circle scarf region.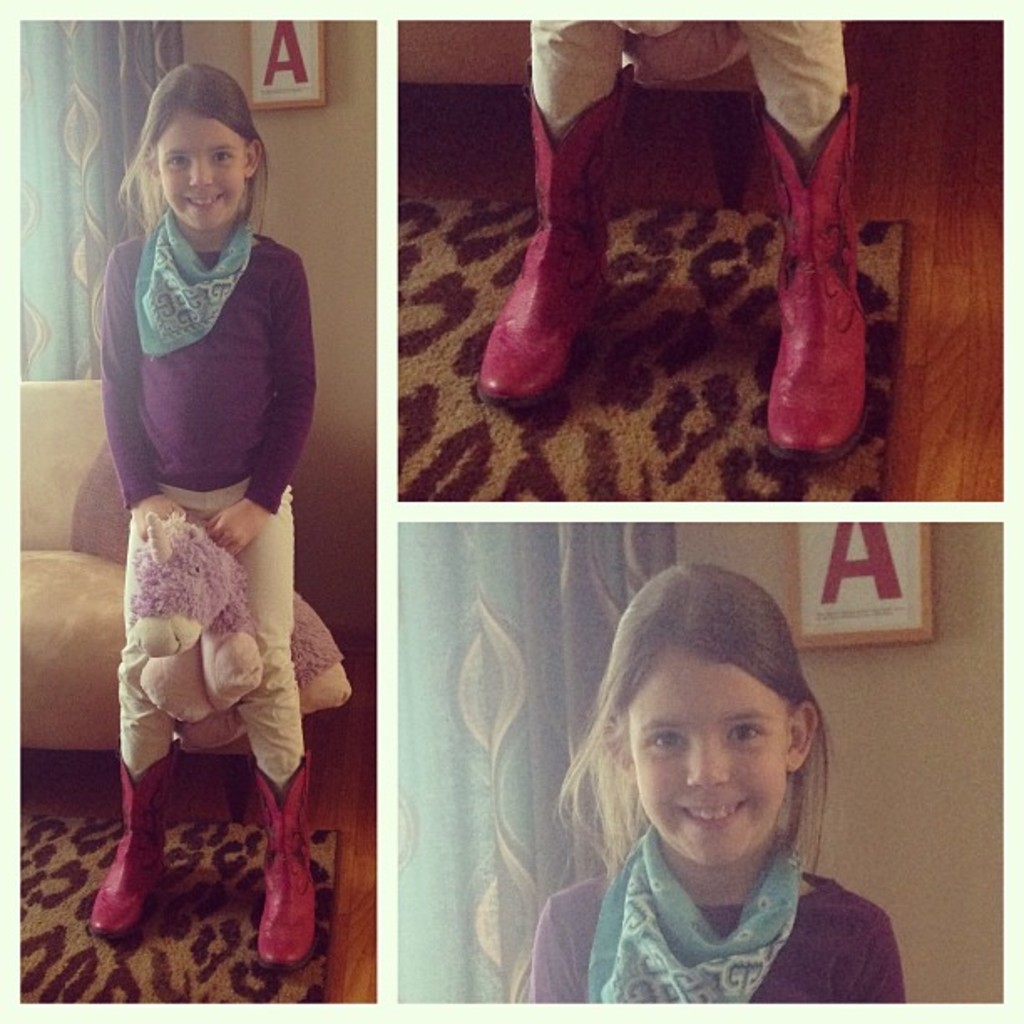
Region: <region>132, 196, 254, 363</region>.
